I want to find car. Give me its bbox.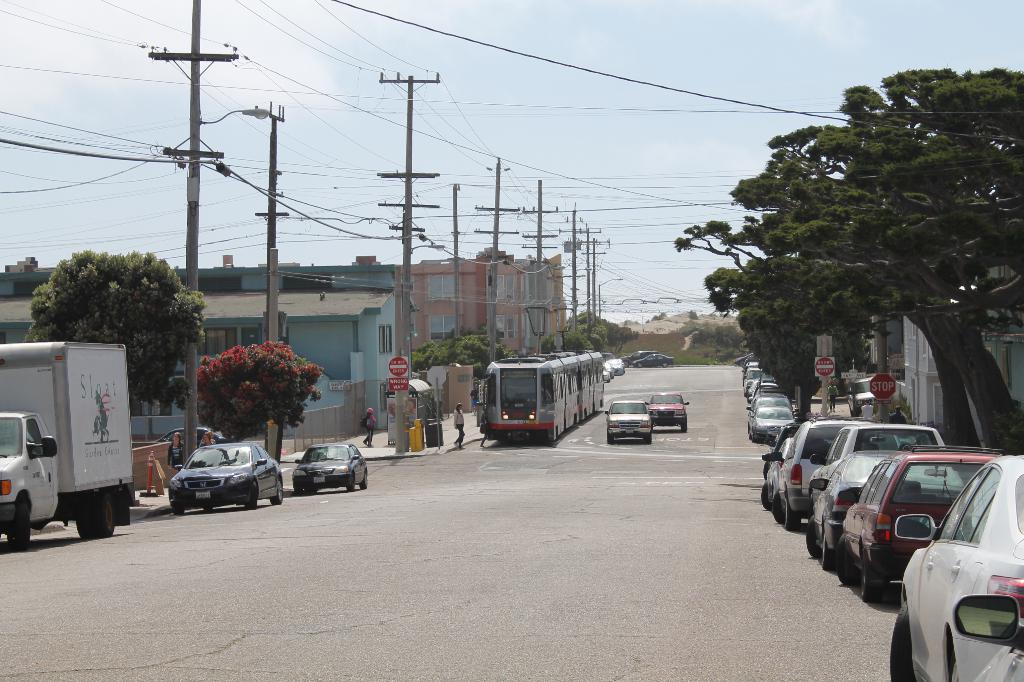
649/391/688/429.
